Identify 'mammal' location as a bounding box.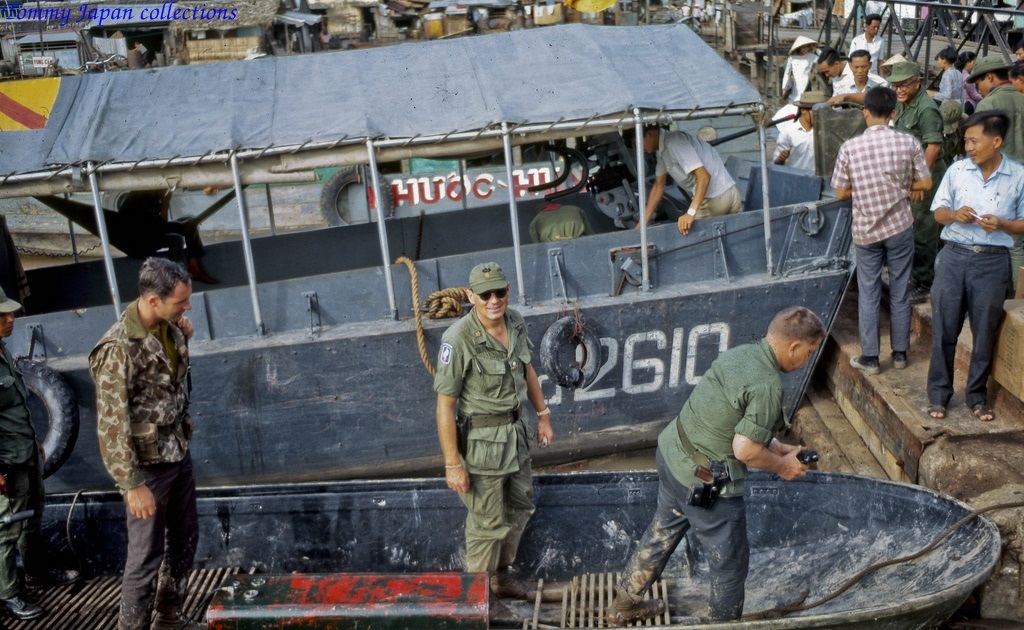
775,86,839,169.
